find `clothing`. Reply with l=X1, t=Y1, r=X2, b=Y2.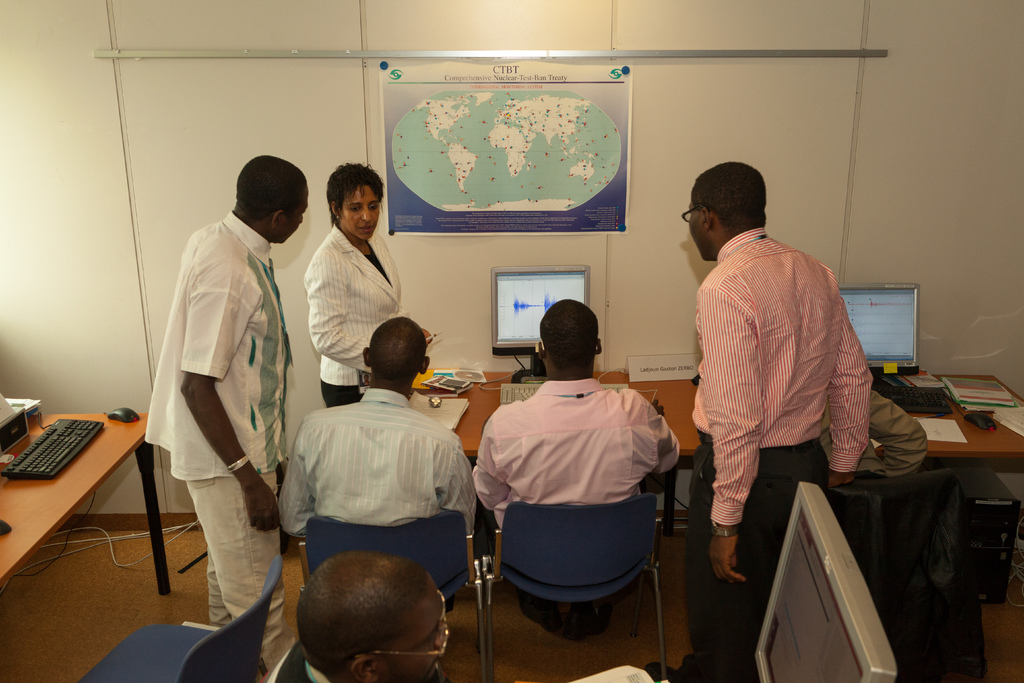
l=277, t=390, r=479, b=534.
